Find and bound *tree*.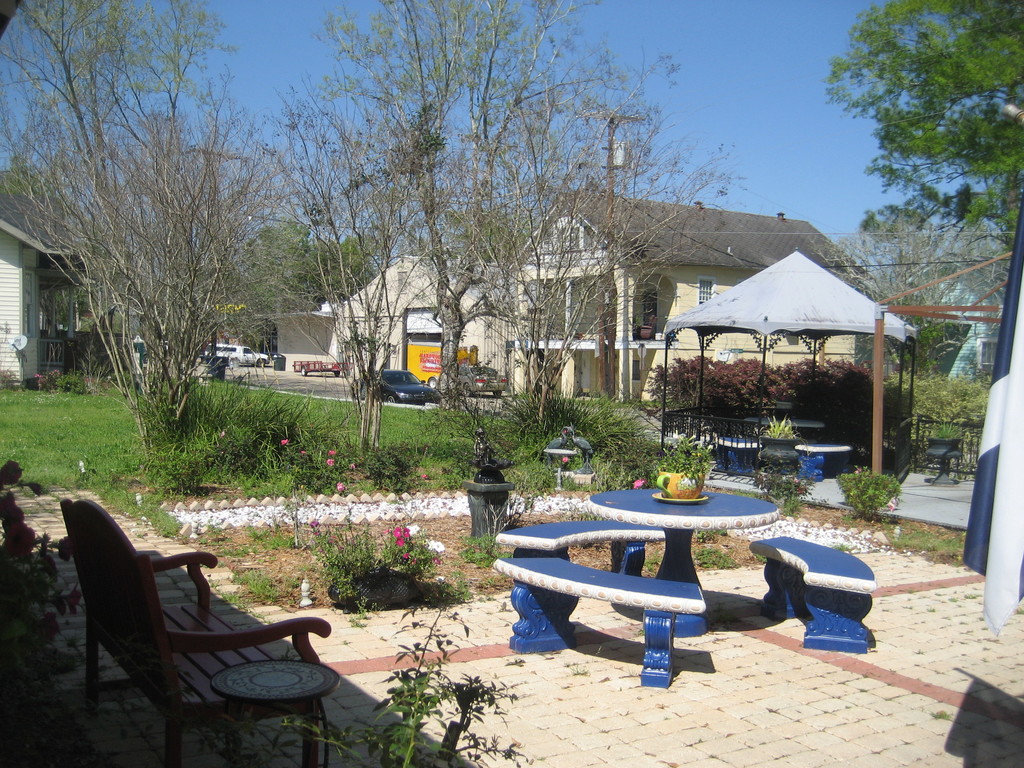
Bound: BBox(819, 0, 1023, 244).
